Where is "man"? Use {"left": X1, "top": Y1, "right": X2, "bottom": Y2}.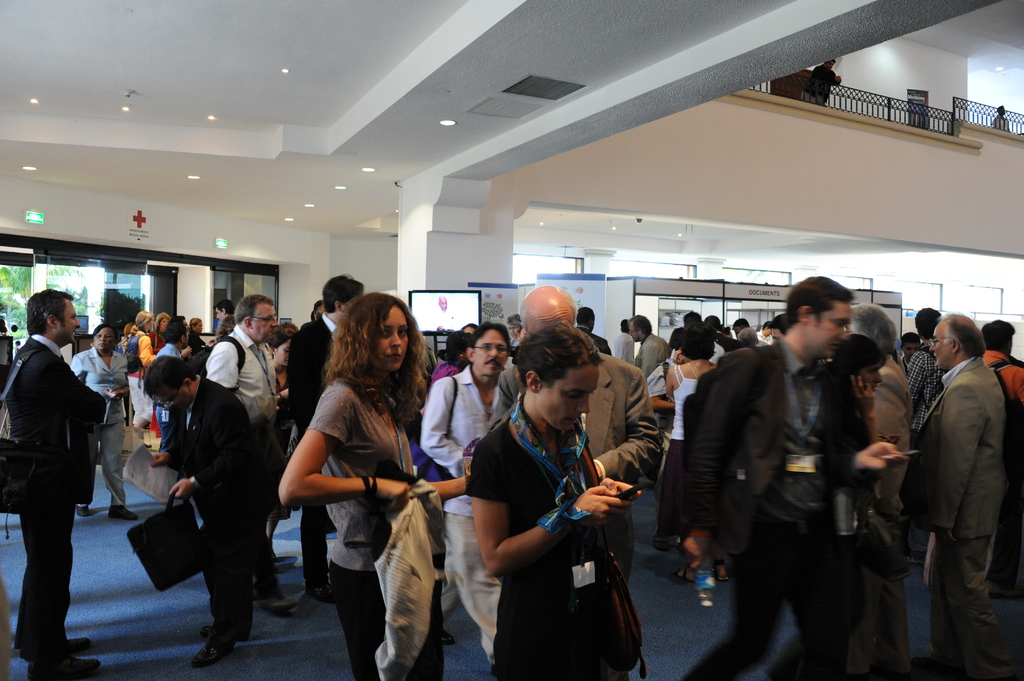
{"left": 146, "top": 353, "right": 273, "bottom": 666}.
